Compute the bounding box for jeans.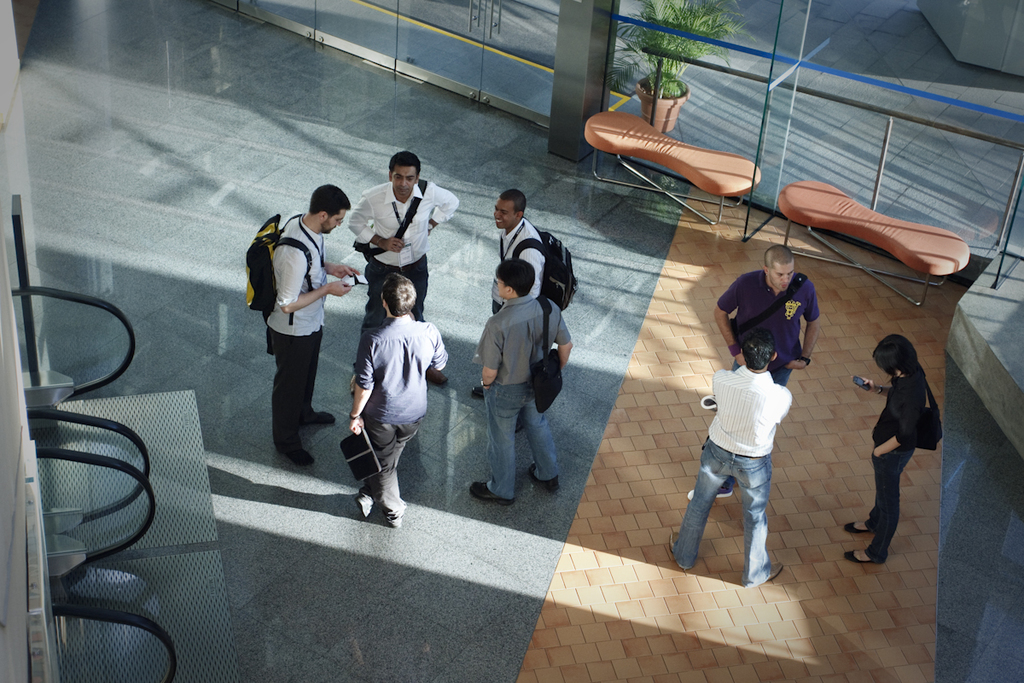
858 452 912 563.
